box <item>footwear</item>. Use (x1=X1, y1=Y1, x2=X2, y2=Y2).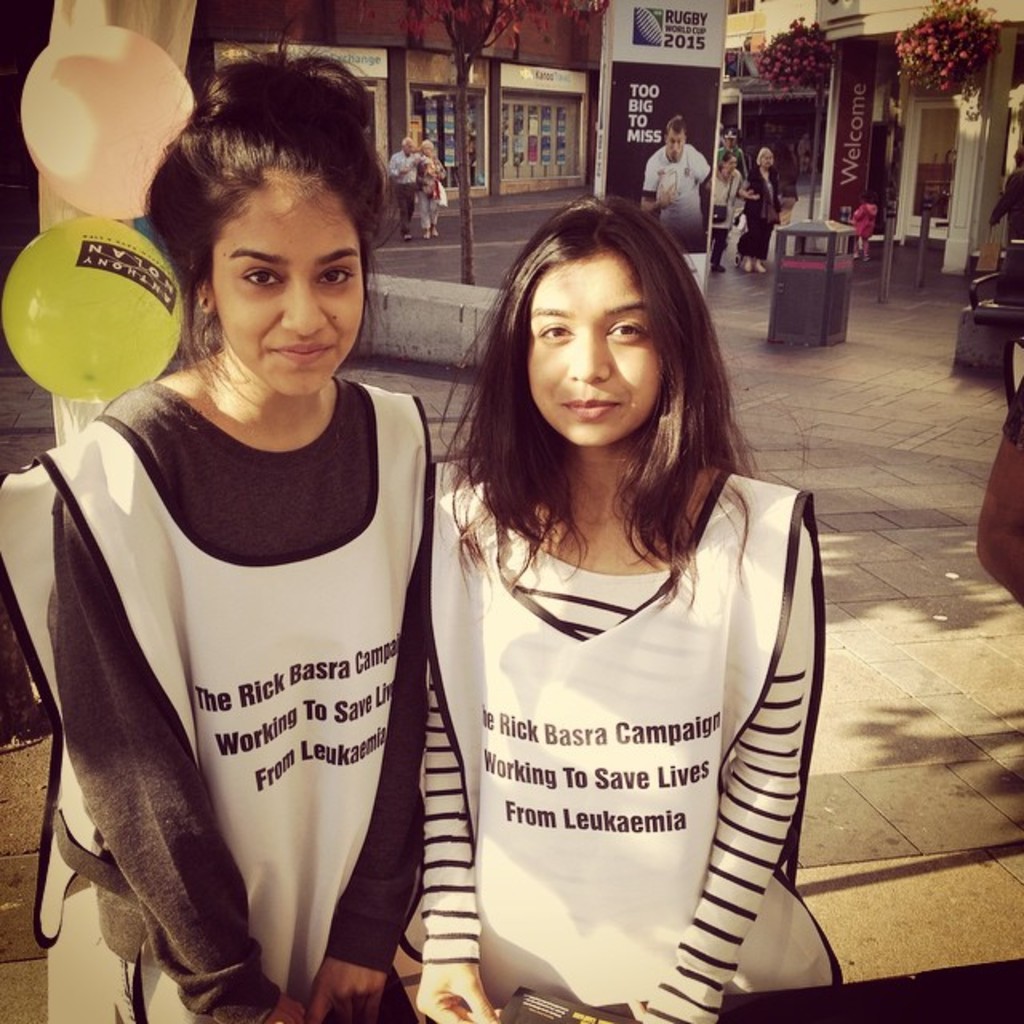
(x1=434, y1=235, x2=435, y2=237).
